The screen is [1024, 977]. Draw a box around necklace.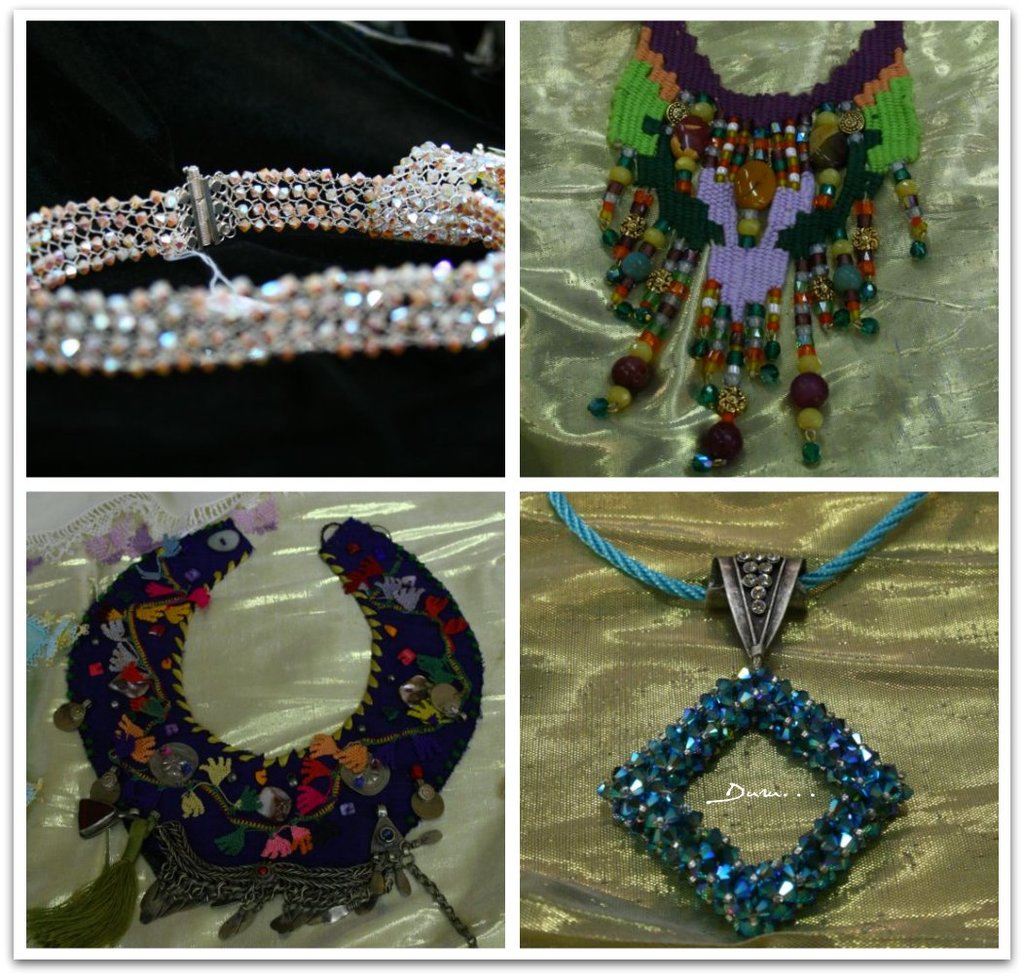
bbox=[25, 162, 502, 367].
